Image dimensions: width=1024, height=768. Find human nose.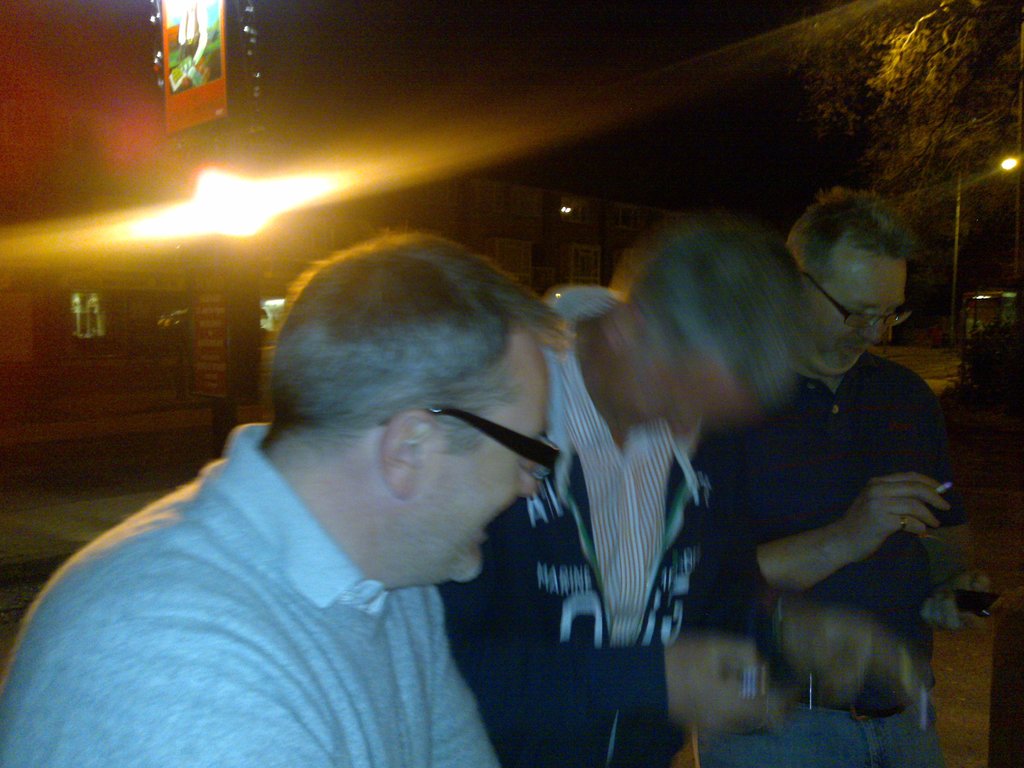
[left=513, top=457, right=538, bottom=499].
